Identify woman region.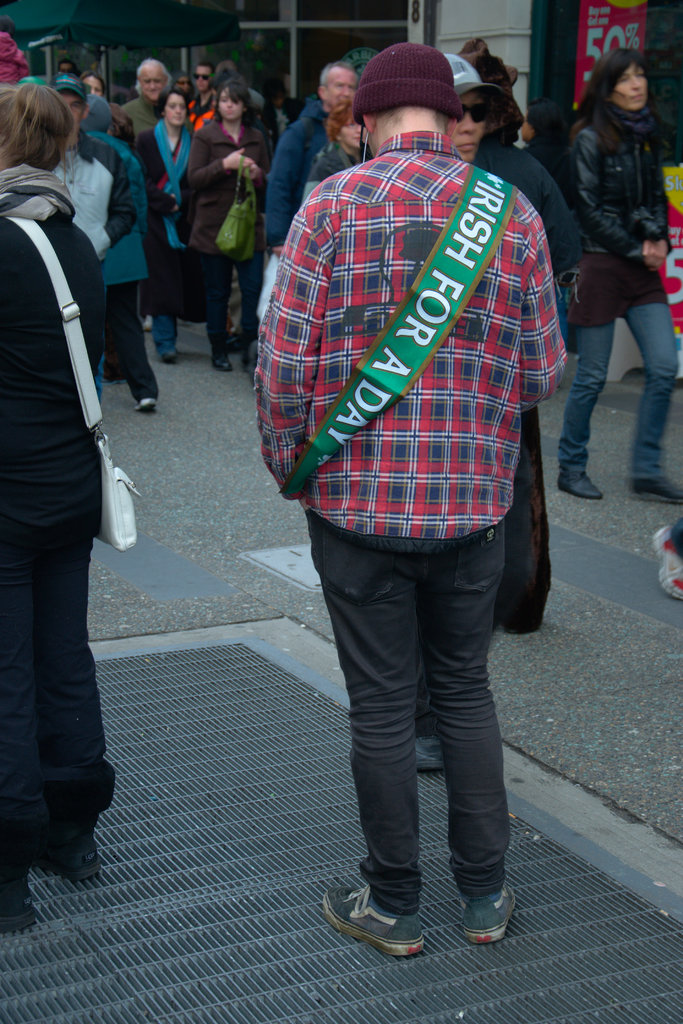
Region: 78, 67, 108, 99.
